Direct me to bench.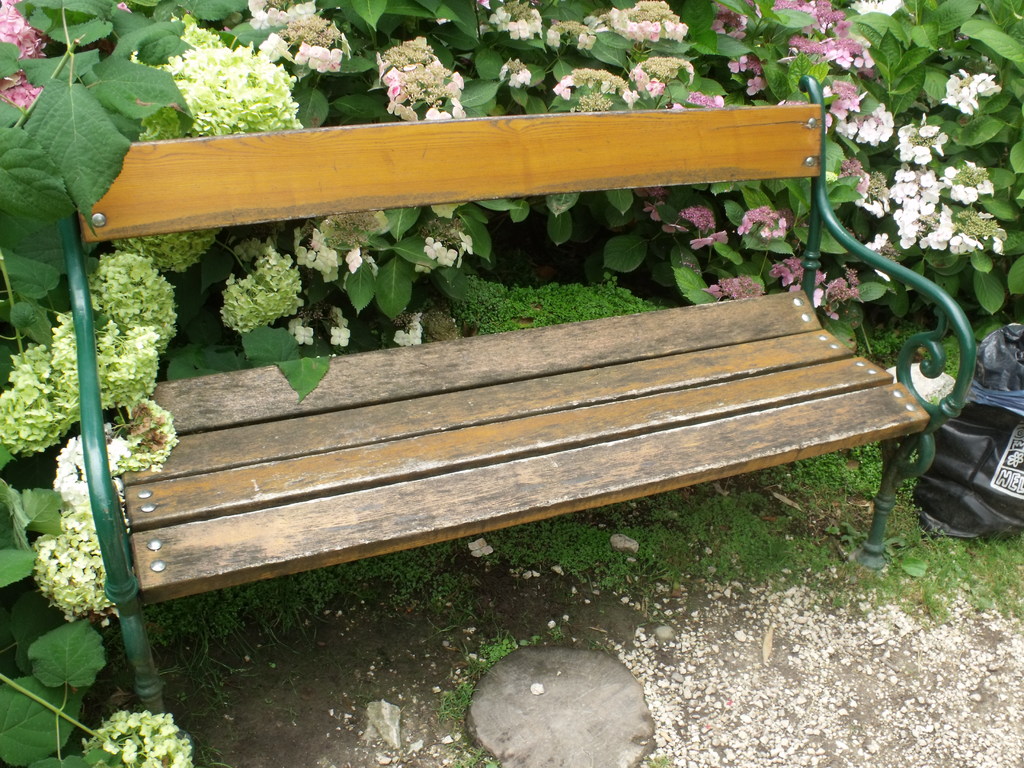
Direction: Rect(87, 140, 977, 712).
